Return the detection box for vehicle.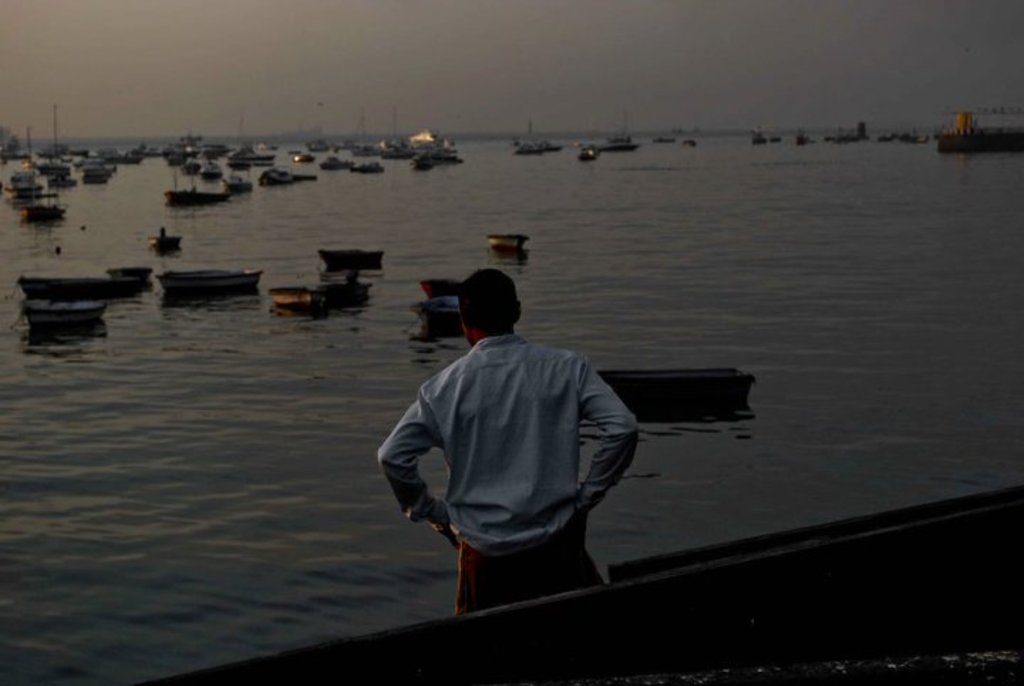
l=317, t=154, r=356, b=174.
